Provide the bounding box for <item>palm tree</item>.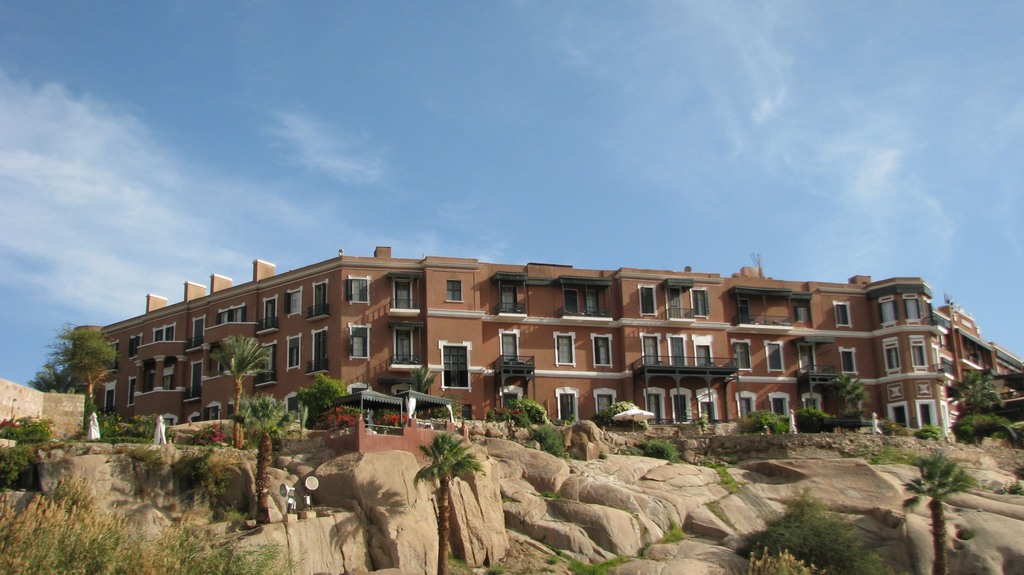
(left=957, top=352, right=1023, bottom=478).
